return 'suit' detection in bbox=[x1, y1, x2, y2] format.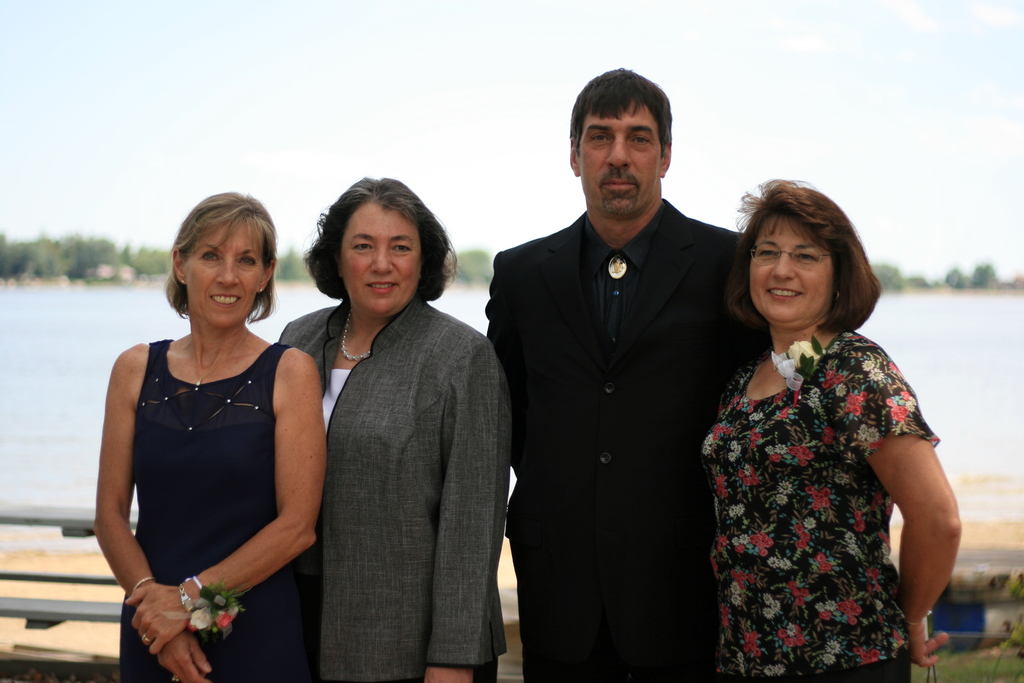
bbox=[493, 106, 749, 682].
